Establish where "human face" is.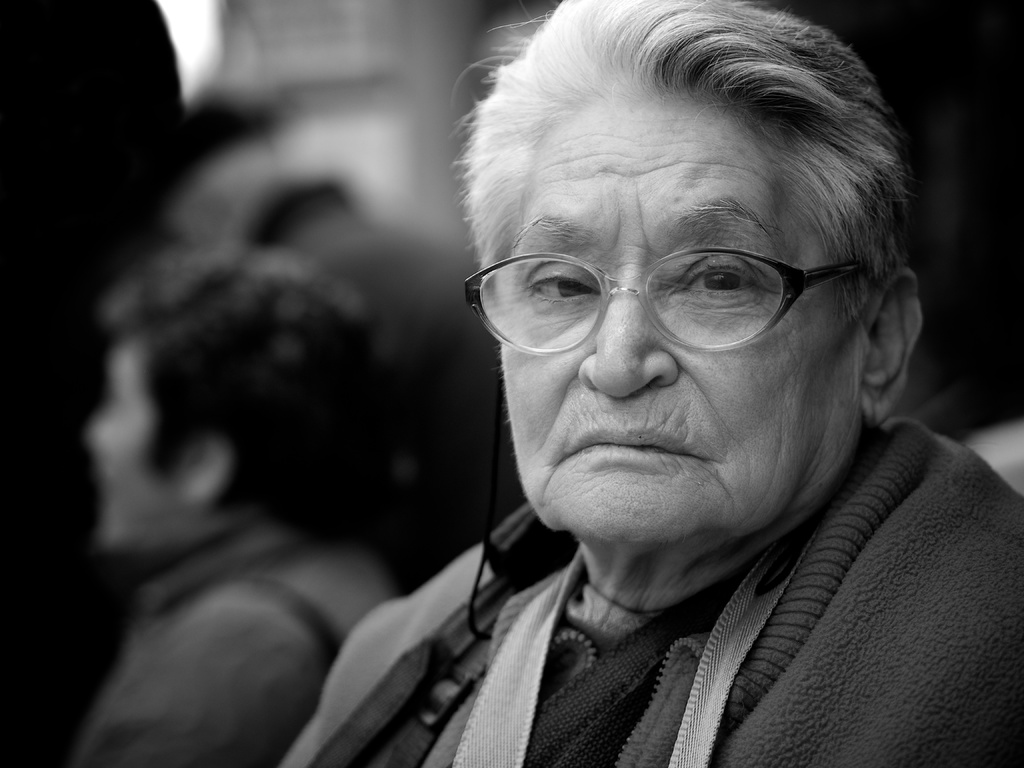
Established at <bbox>88, 338, 193, 544</bbox>.
